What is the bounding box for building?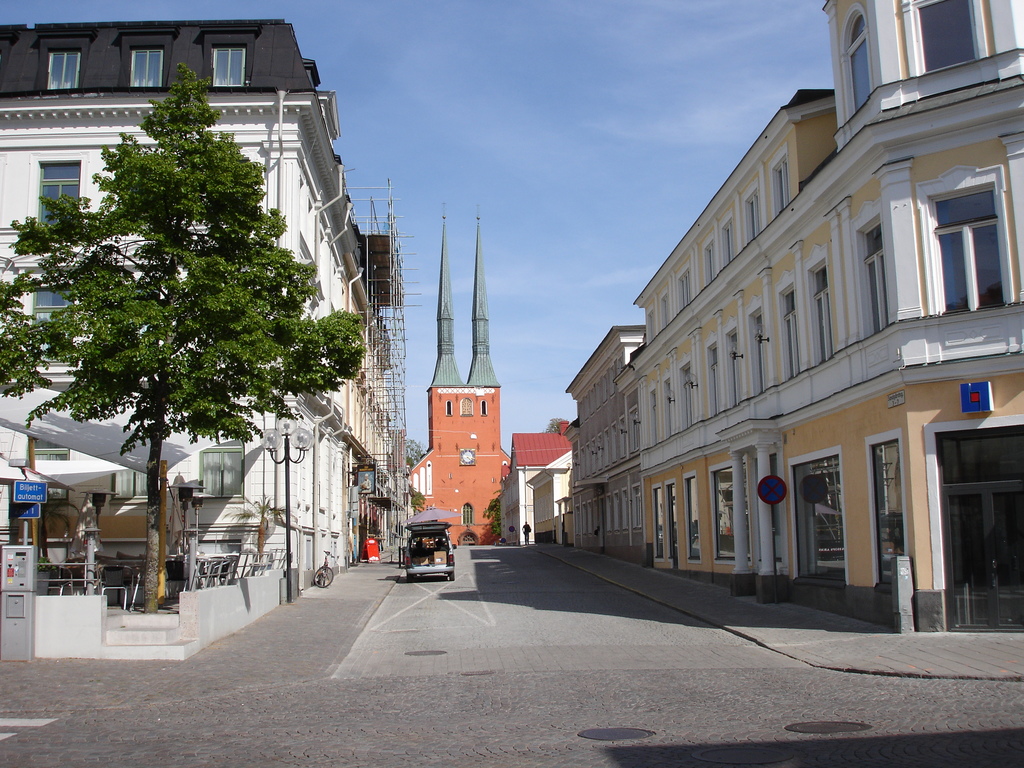
{"x1": 565, "y1": 0, "x2": 1023, "y2": 633}.
